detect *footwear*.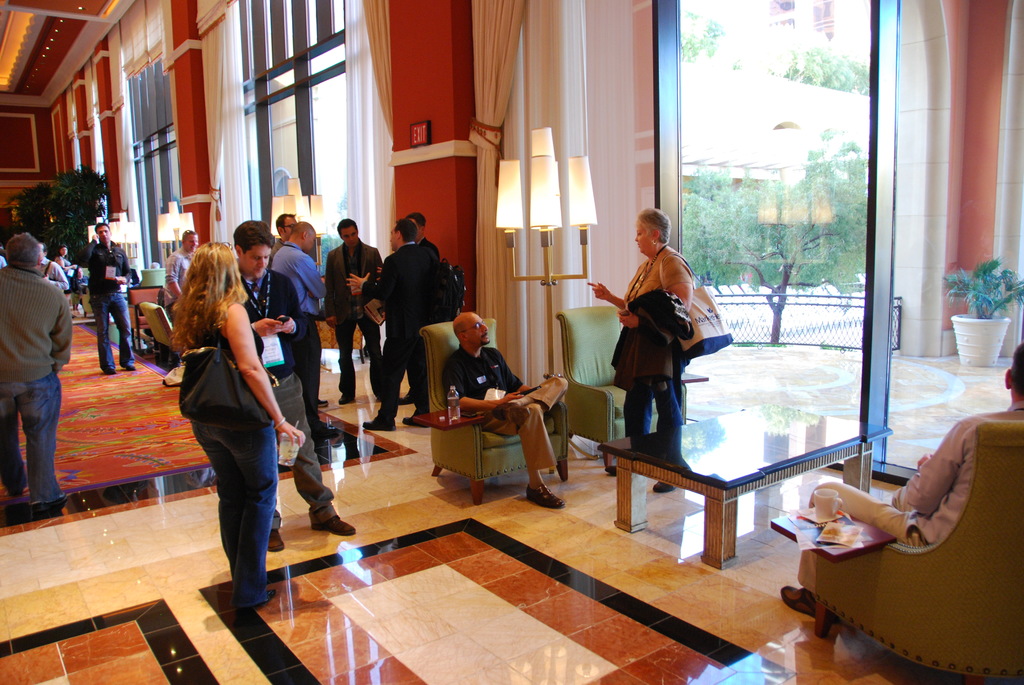
Detected at box=[652, 482, 675, 492].
